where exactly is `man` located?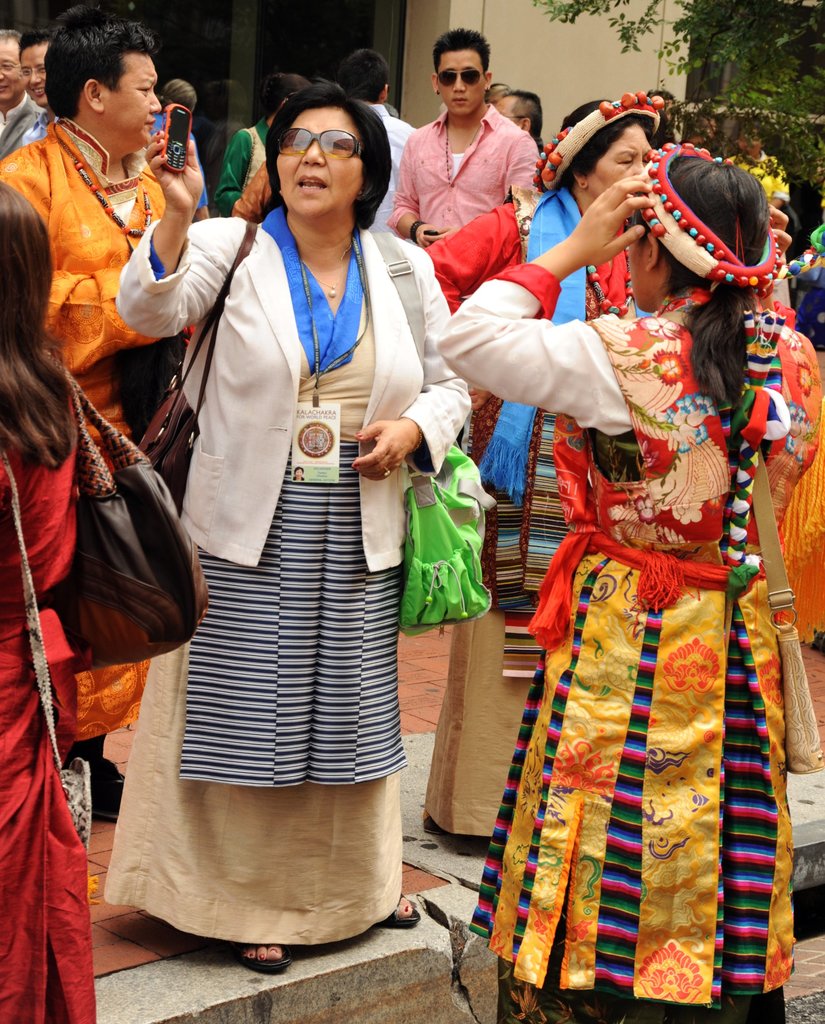
Its bounding box is box=[0, 24, 41, 147].
